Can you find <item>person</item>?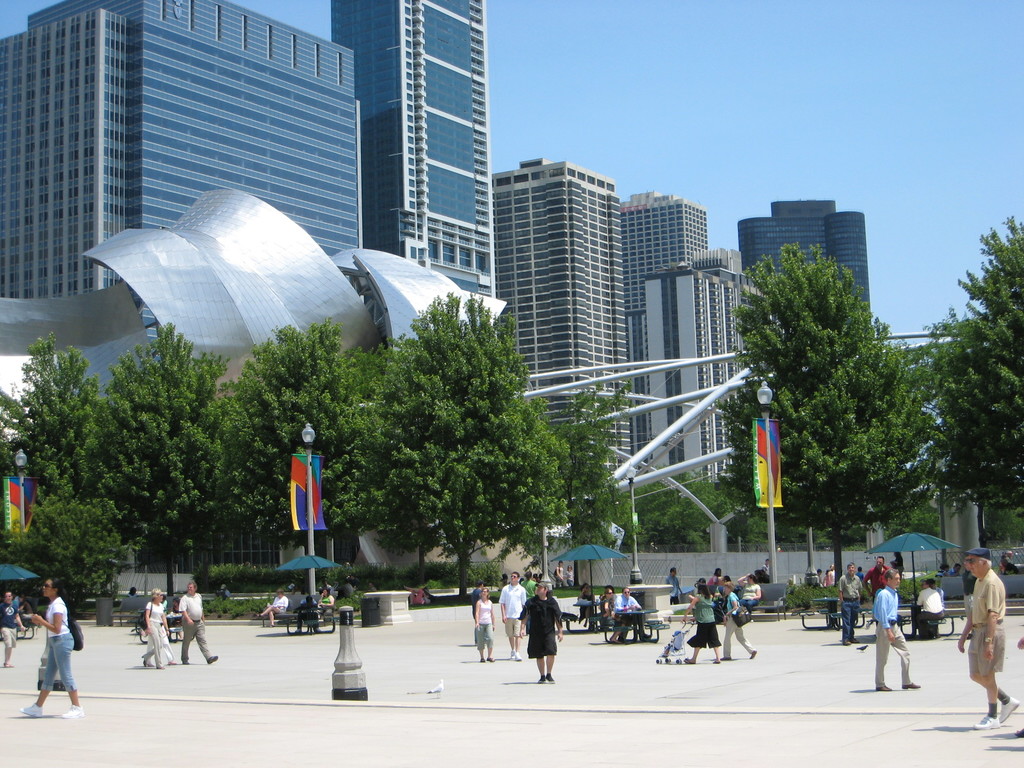
Yes, bounding box: x1=15 y1=575 x2=86 y2=717.
